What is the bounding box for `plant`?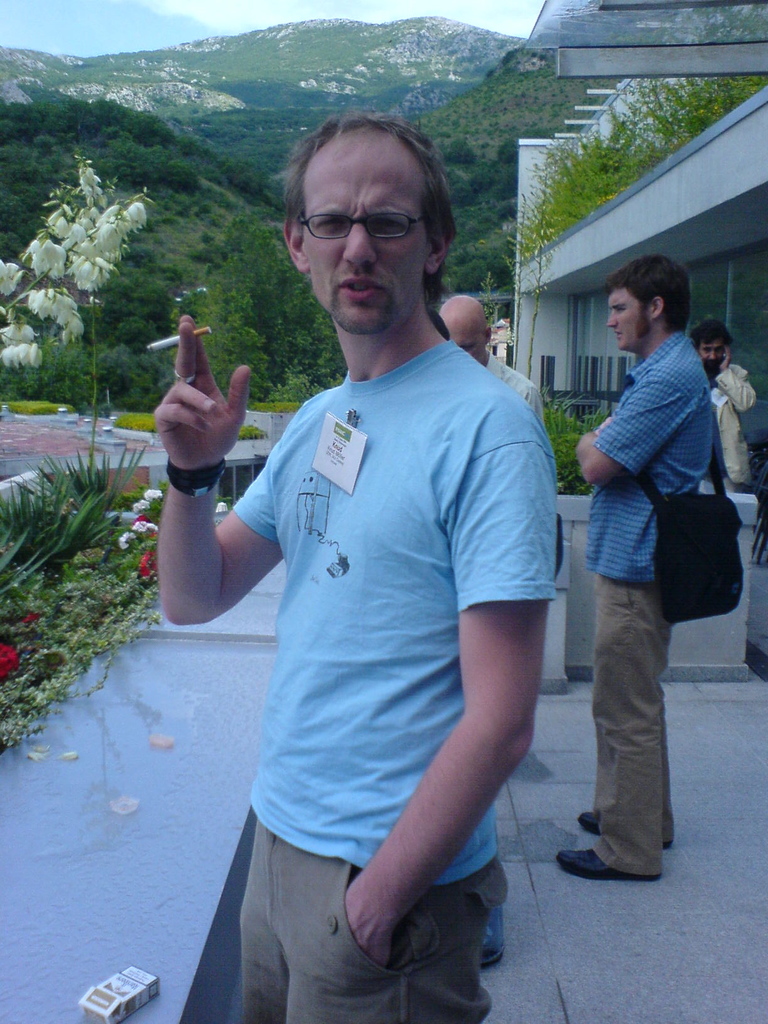
<region>0, 444, 150, 587</region>.
